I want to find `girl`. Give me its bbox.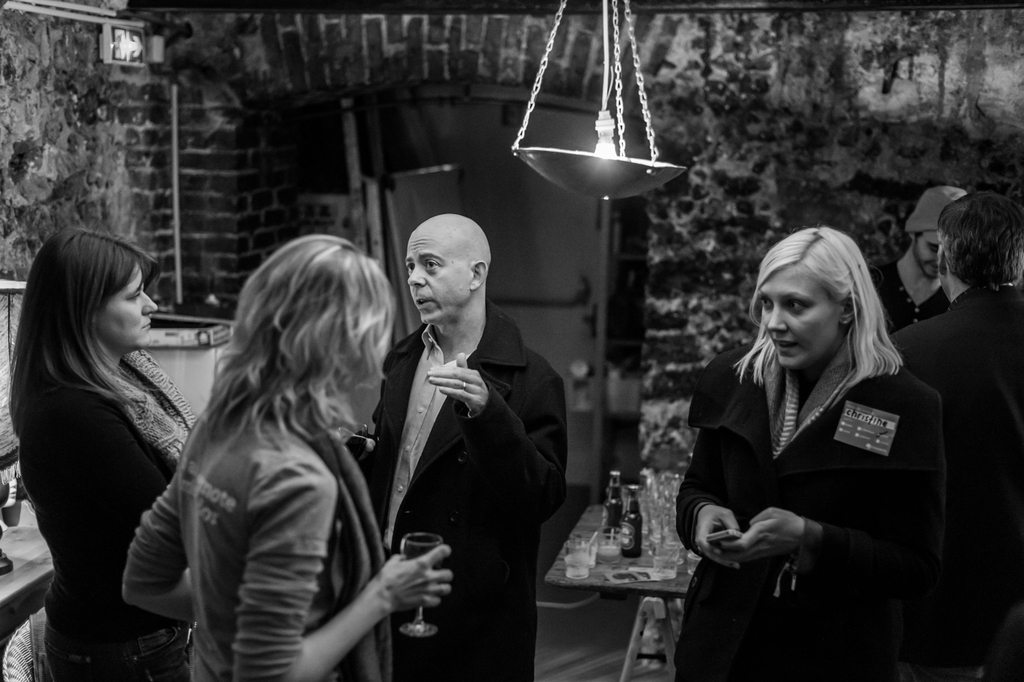
bbox=(675, 228, 947, 681).
